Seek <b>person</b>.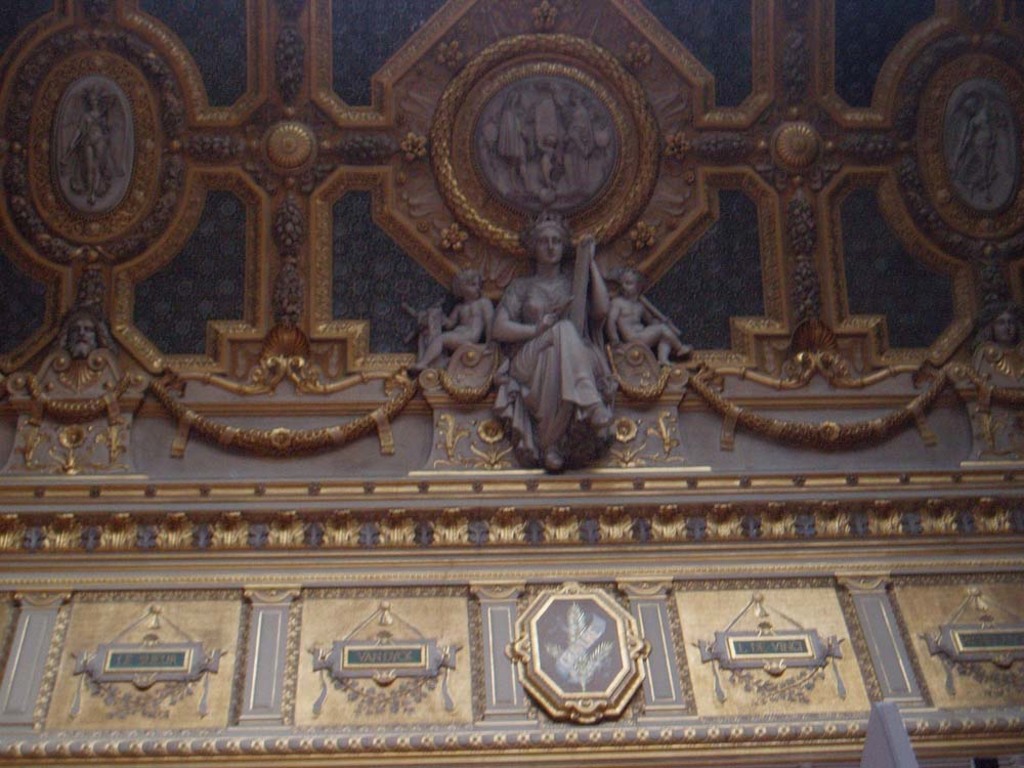
(66,314,103,351).
